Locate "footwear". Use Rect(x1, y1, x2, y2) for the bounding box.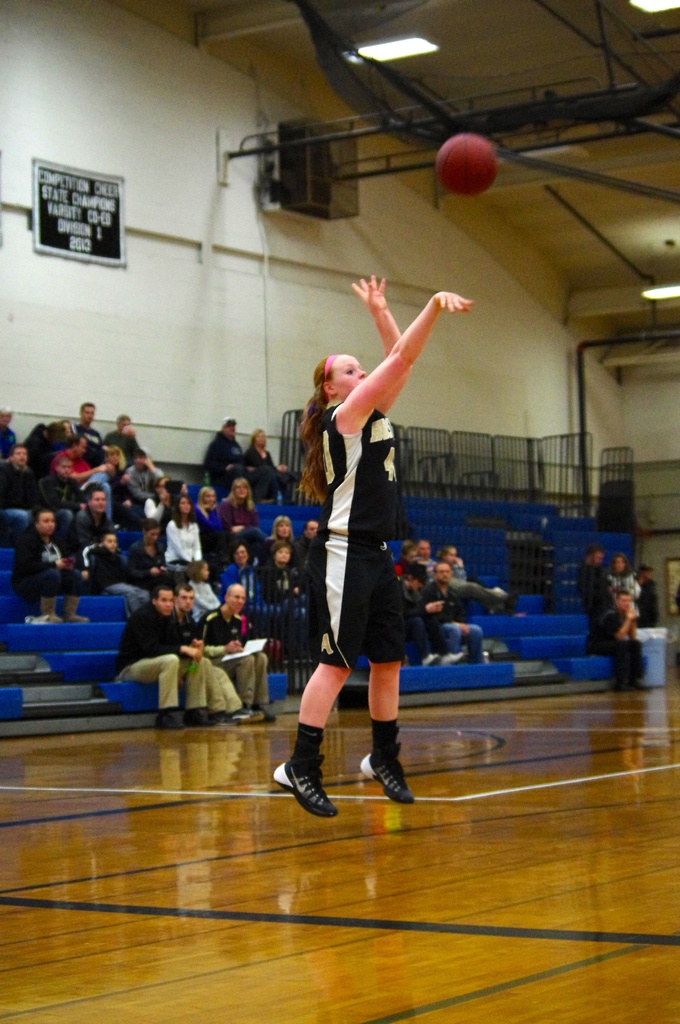
Rect(357, 753, 416, 804).
